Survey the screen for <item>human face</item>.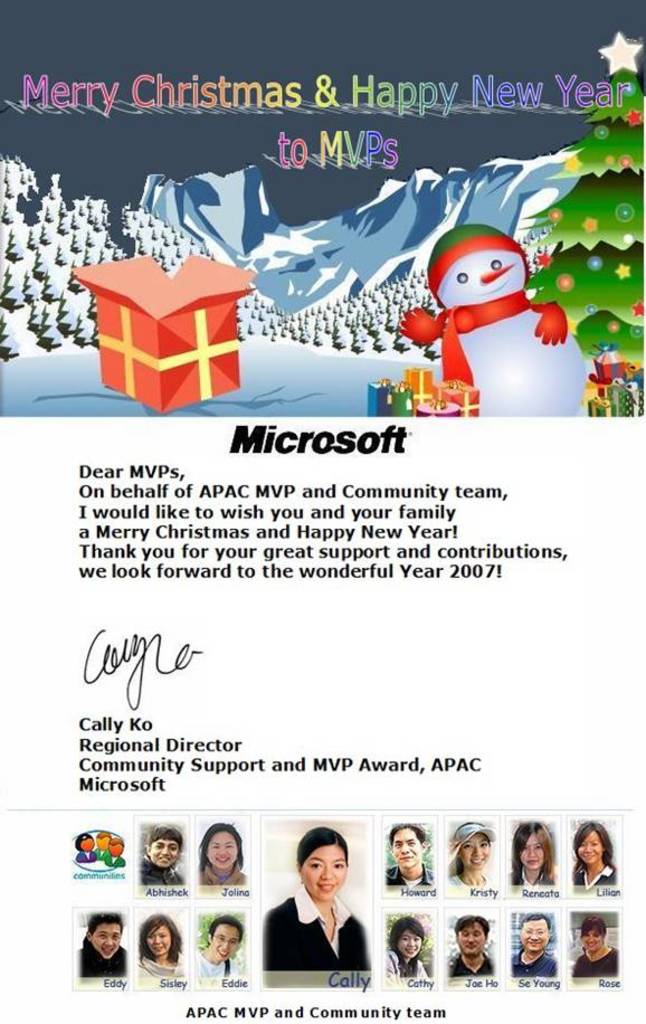
Survey found: [x1=579, y1=834, x2=601, y2=863].
